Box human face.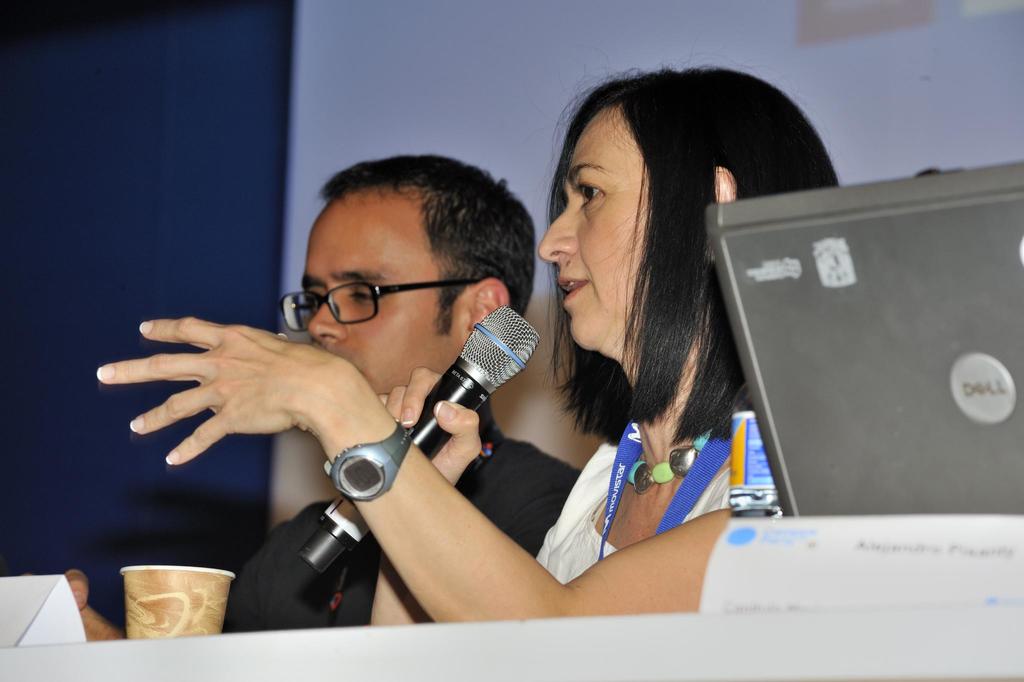
297/201/453/396.
